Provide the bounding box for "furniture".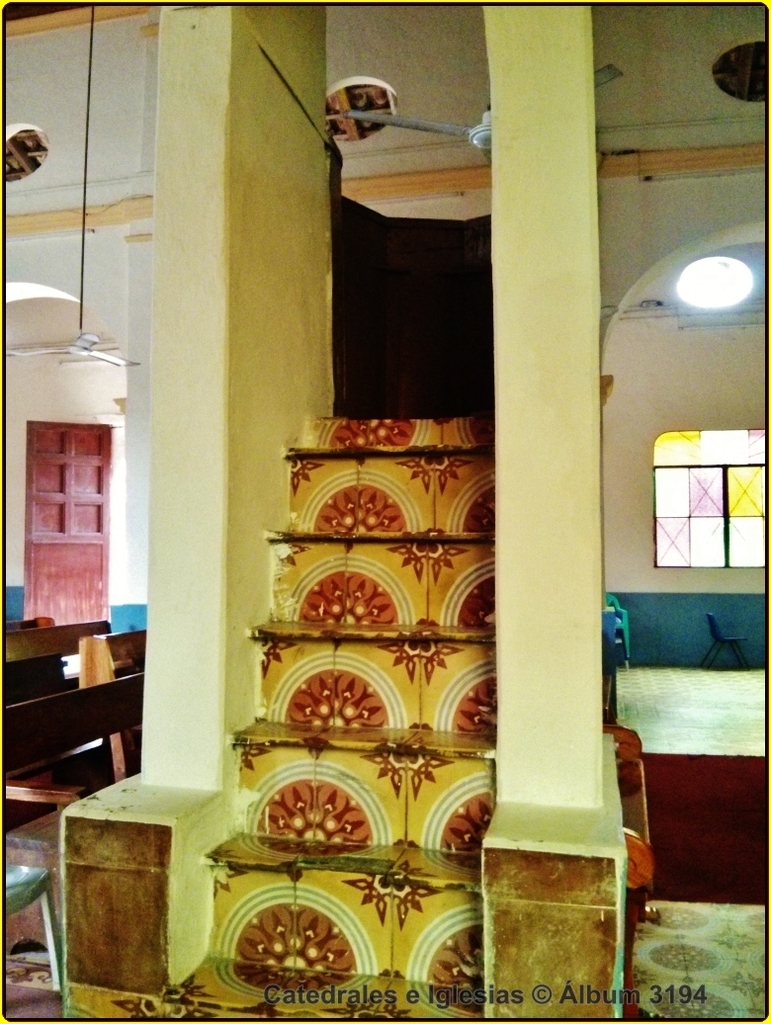
{"x1": 617, "y1": 638, "x2": 633, "y2": 674}.
